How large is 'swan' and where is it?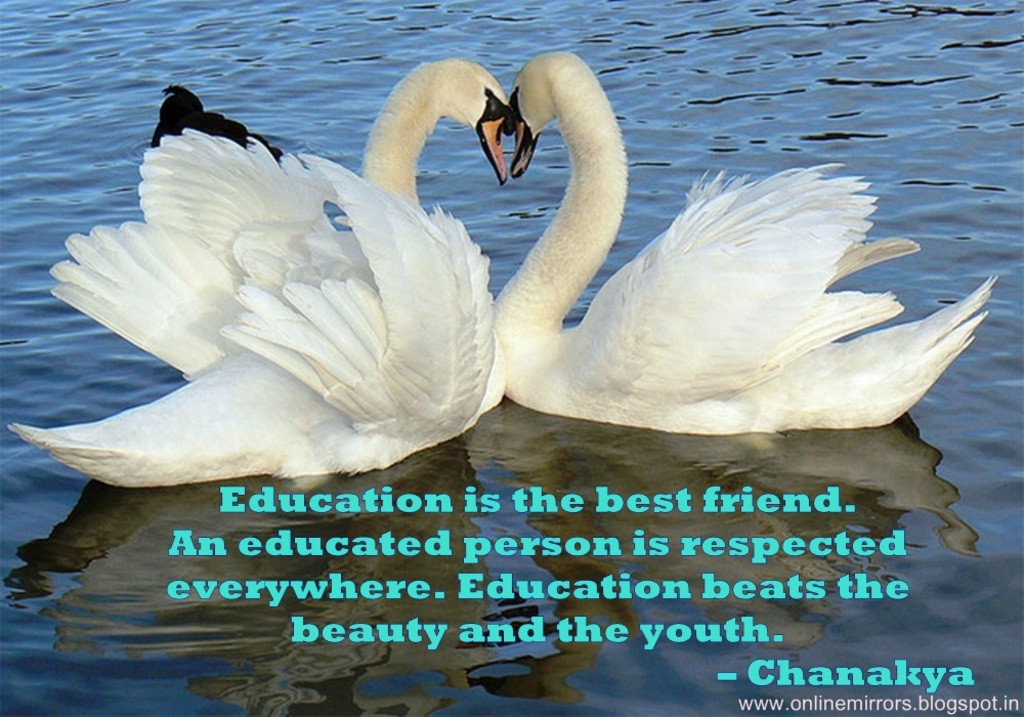
Bounding box: Rect(487, 53, 1001, 441).
